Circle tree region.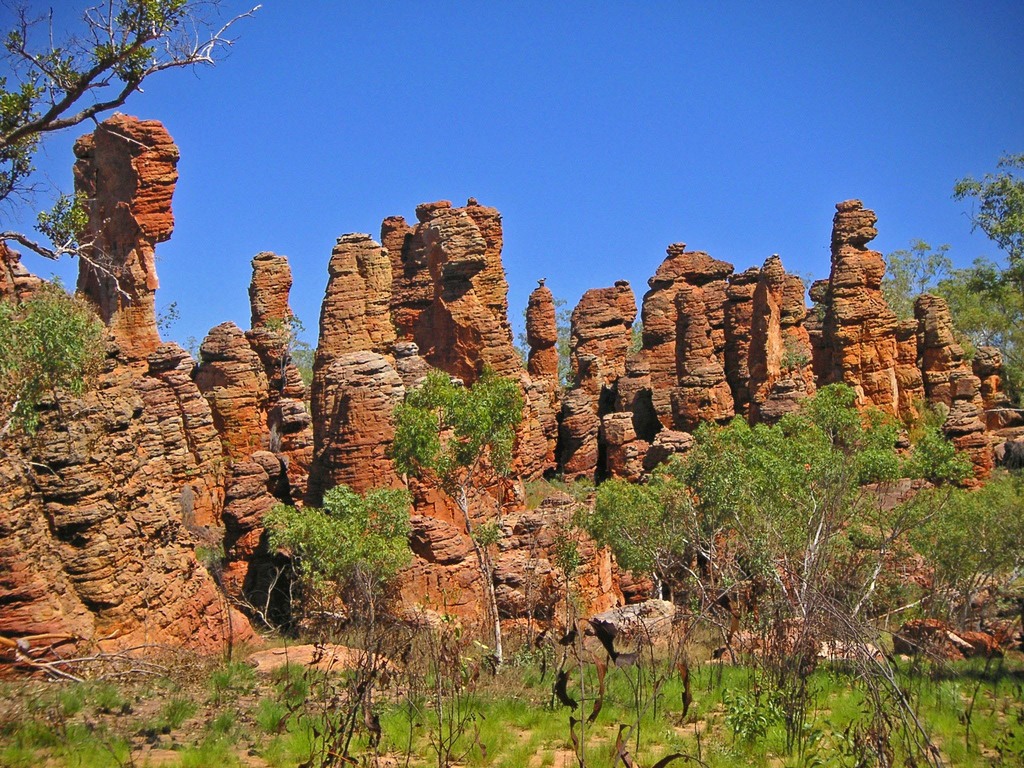
Region: (884,242,950,300).
